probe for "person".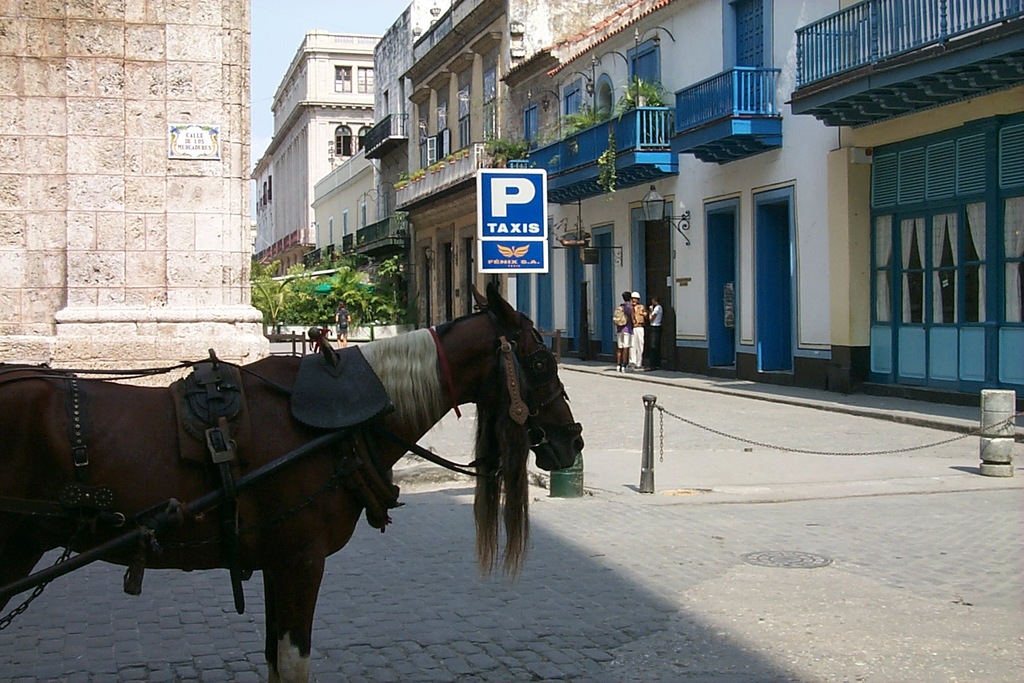
Probe result: Rect(627, 287, 647, 364).
